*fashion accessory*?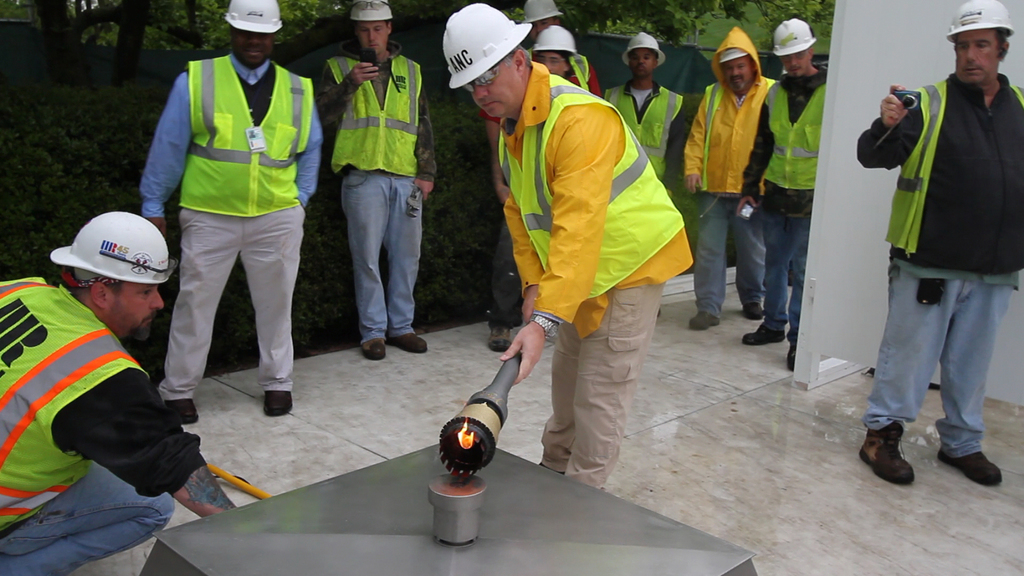
x1=265 y1=390 x2=292 y2=415
